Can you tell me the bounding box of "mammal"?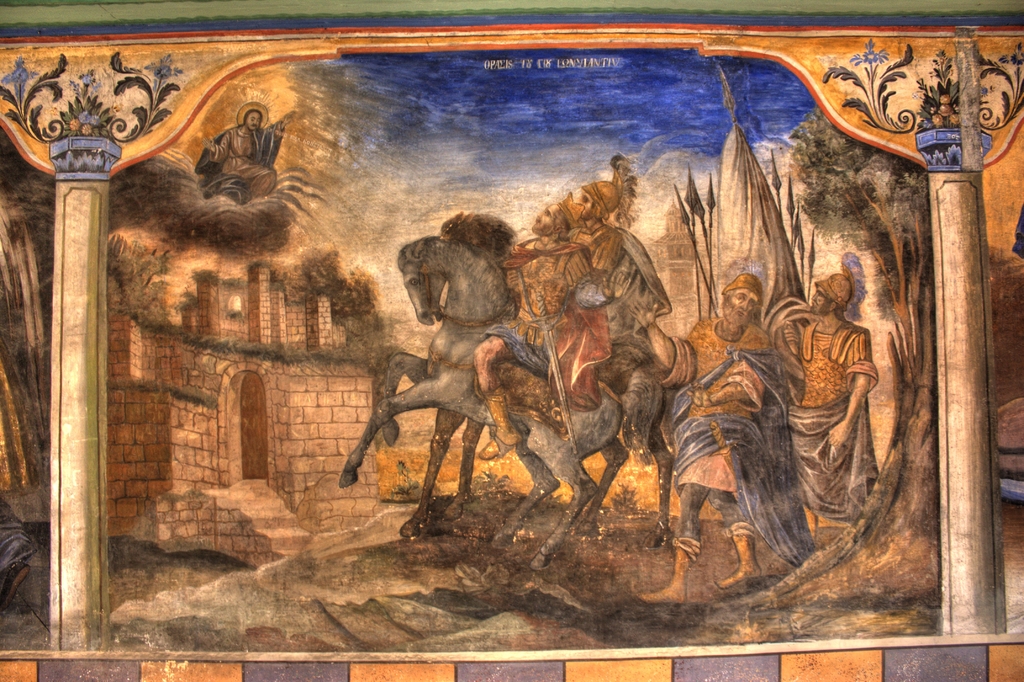
[781, 270, 879, 527].
